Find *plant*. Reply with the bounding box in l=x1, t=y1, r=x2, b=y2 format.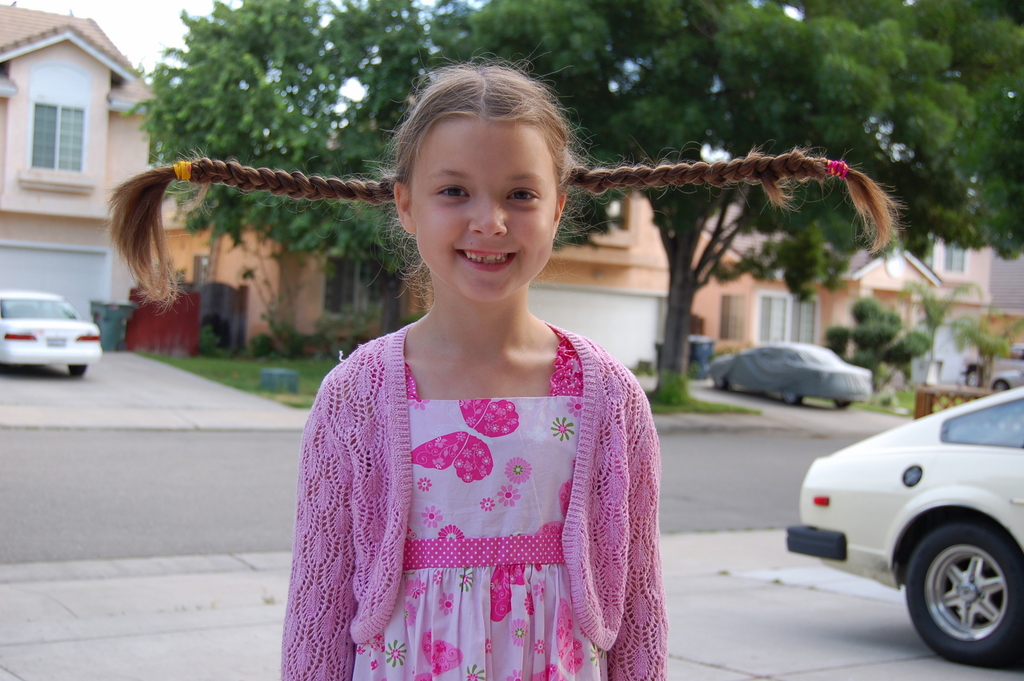
l=958, t=310, r=1023, b=388.
